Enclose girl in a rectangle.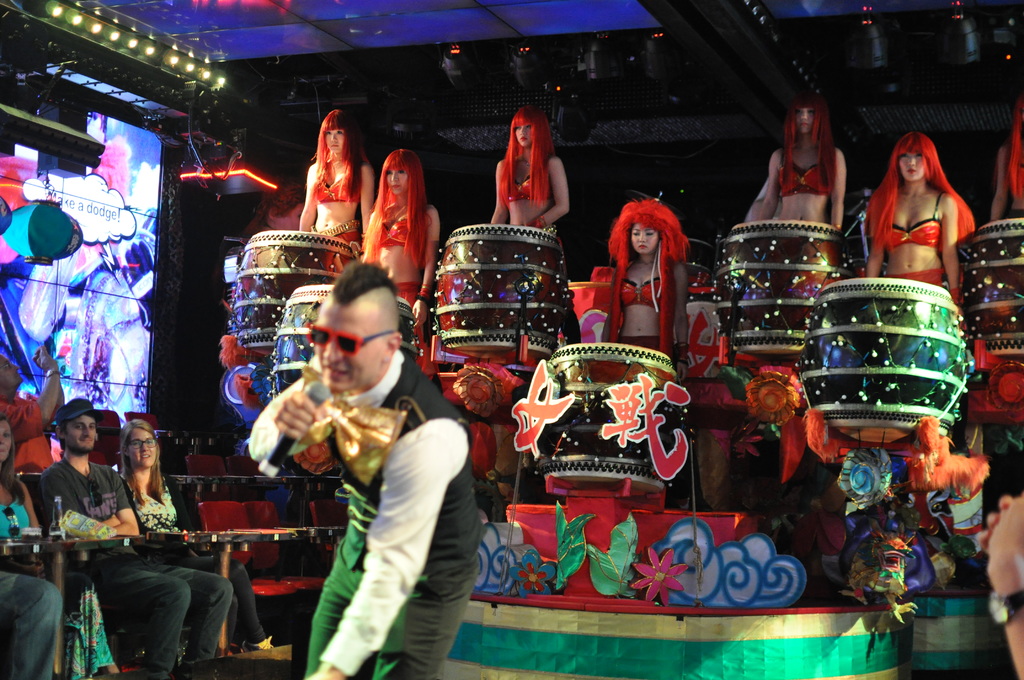
[115,417,275,647].
